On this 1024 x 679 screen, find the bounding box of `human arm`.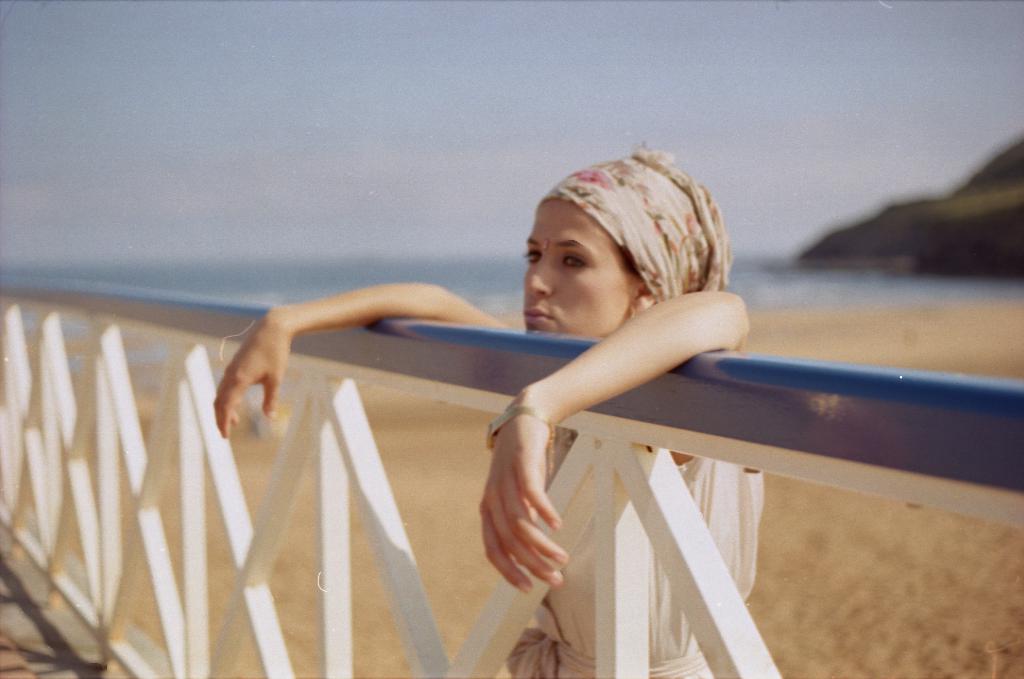
Bounding box: 445:262:765:605.
